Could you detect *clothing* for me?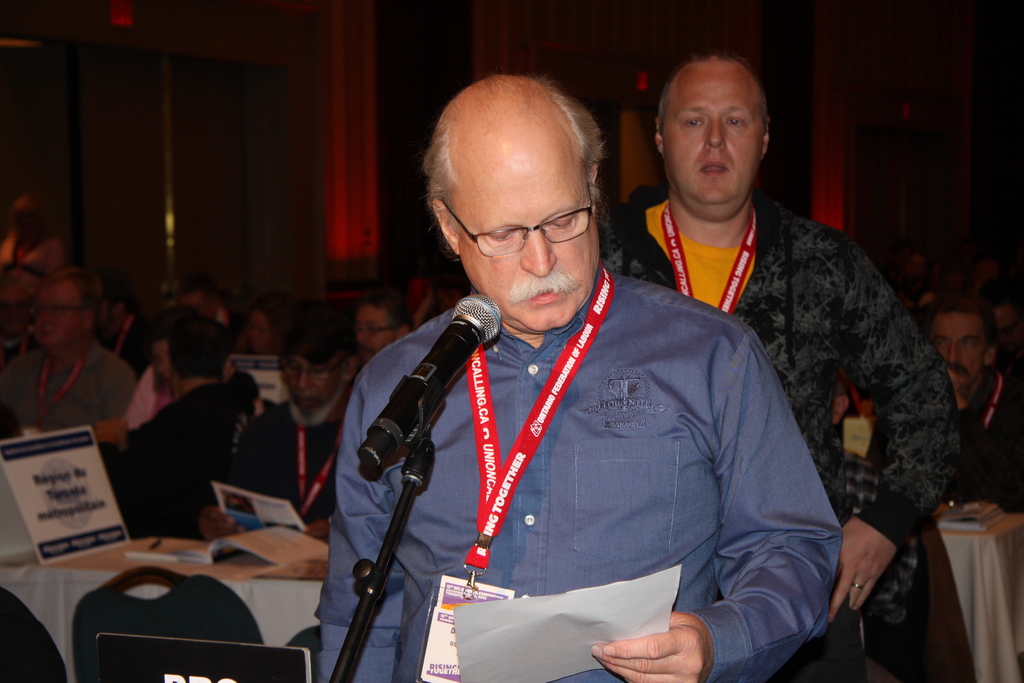
Detection result: region(0, 349, 152, 429).
